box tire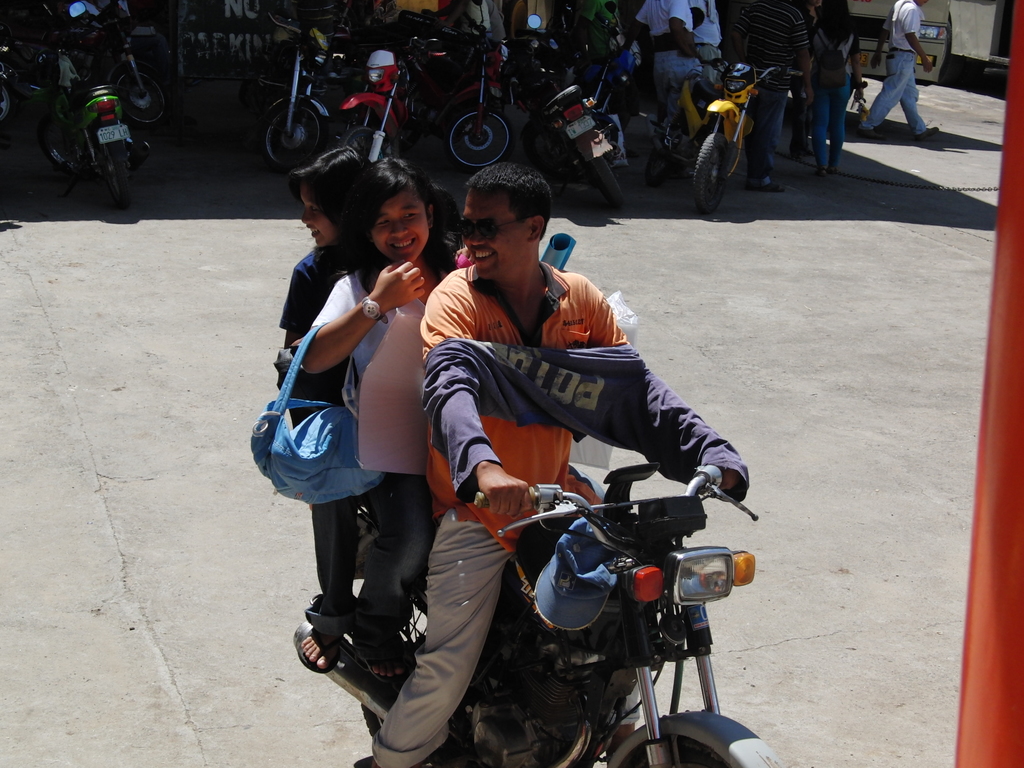
pyautogui.locateOnScreen(123, 83, 170, 130)
